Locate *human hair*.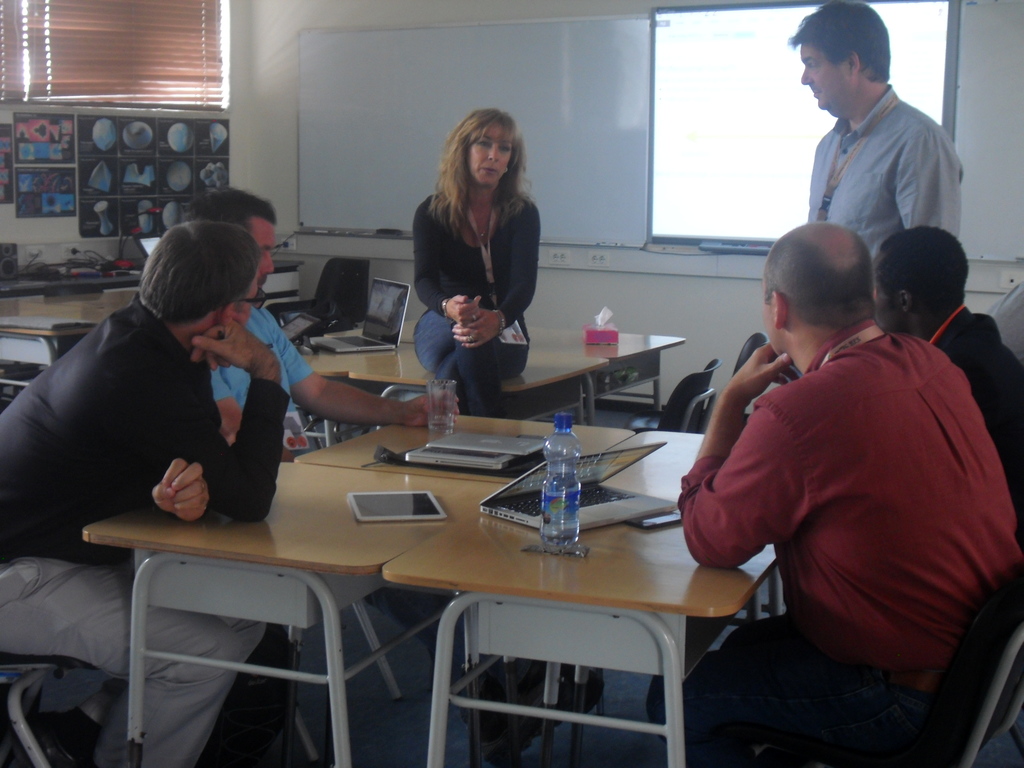
Bounding box: x1=758, y1=232, x2=872, y2=331.
